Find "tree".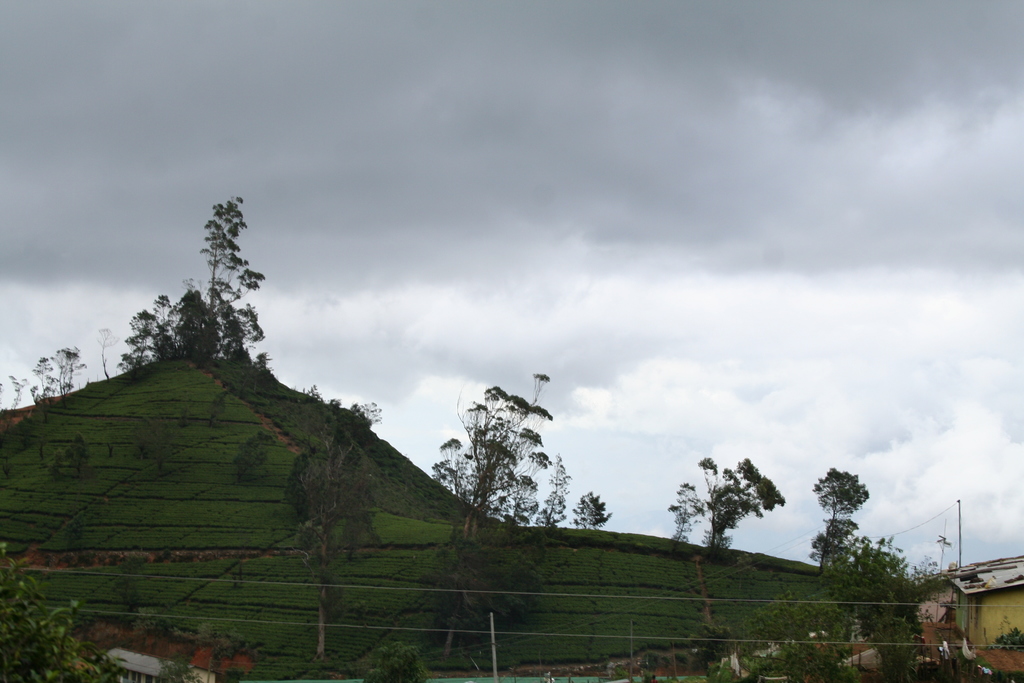
locate(436, 365, 556, 536).
